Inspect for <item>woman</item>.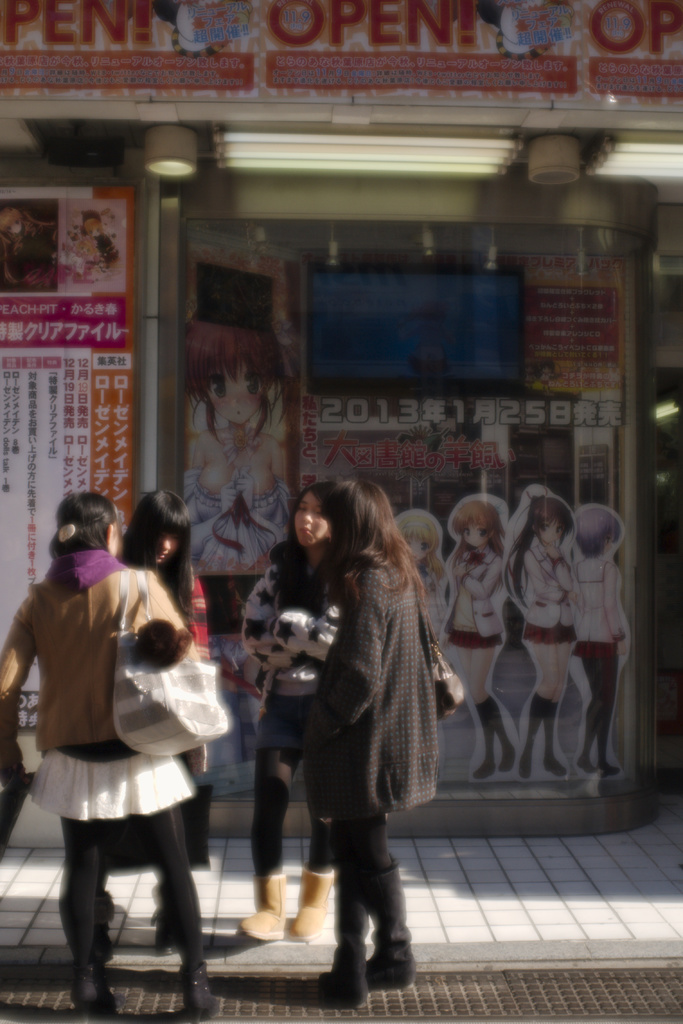
Inspection: left=560, top=497, right=632, bottom=777.
